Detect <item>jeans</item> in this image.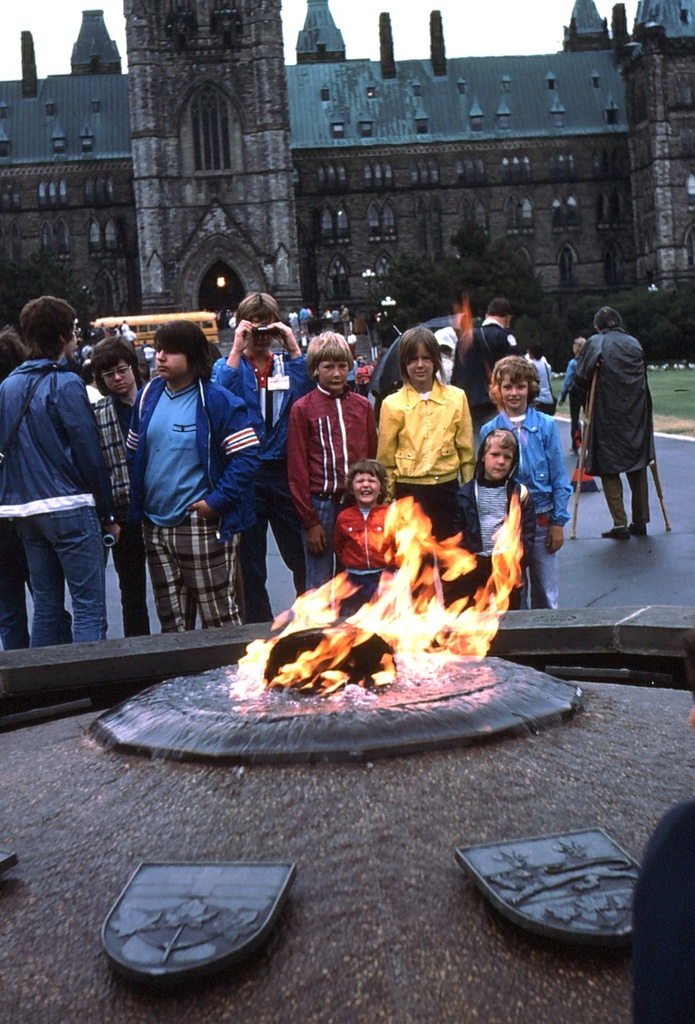
Detection: <bbox>15, 489, 120, 658</bbox>.
